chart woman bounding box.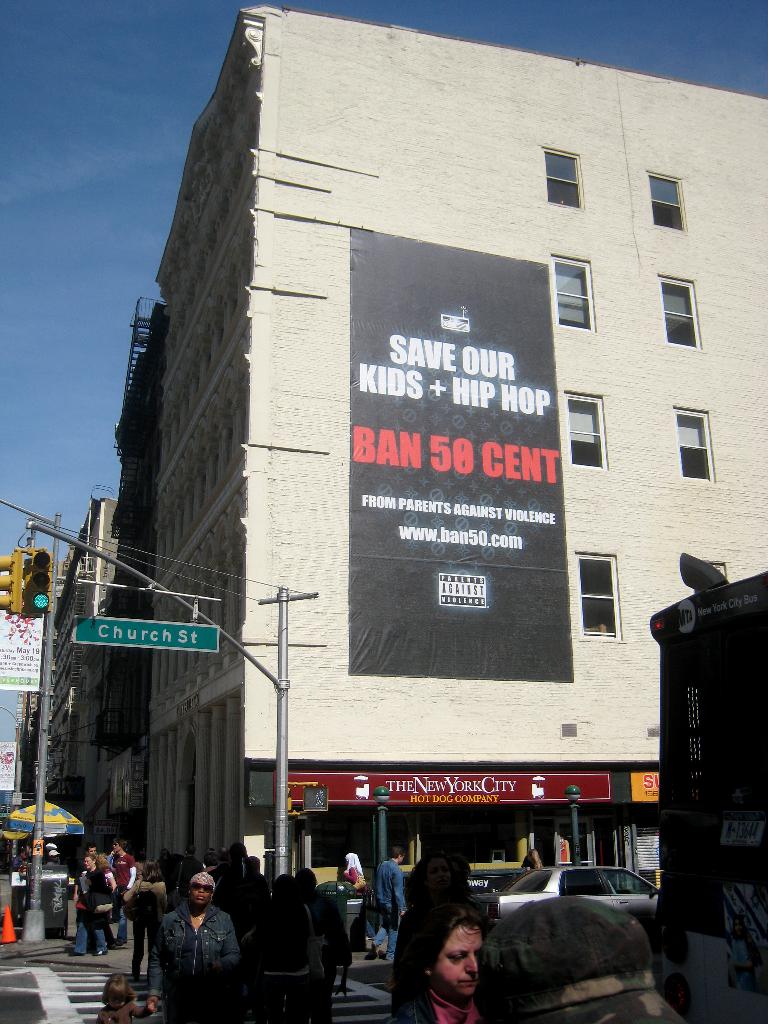
Charted: {"left": 386, "top": 896, "right": 497, "bottom": 1023}.
